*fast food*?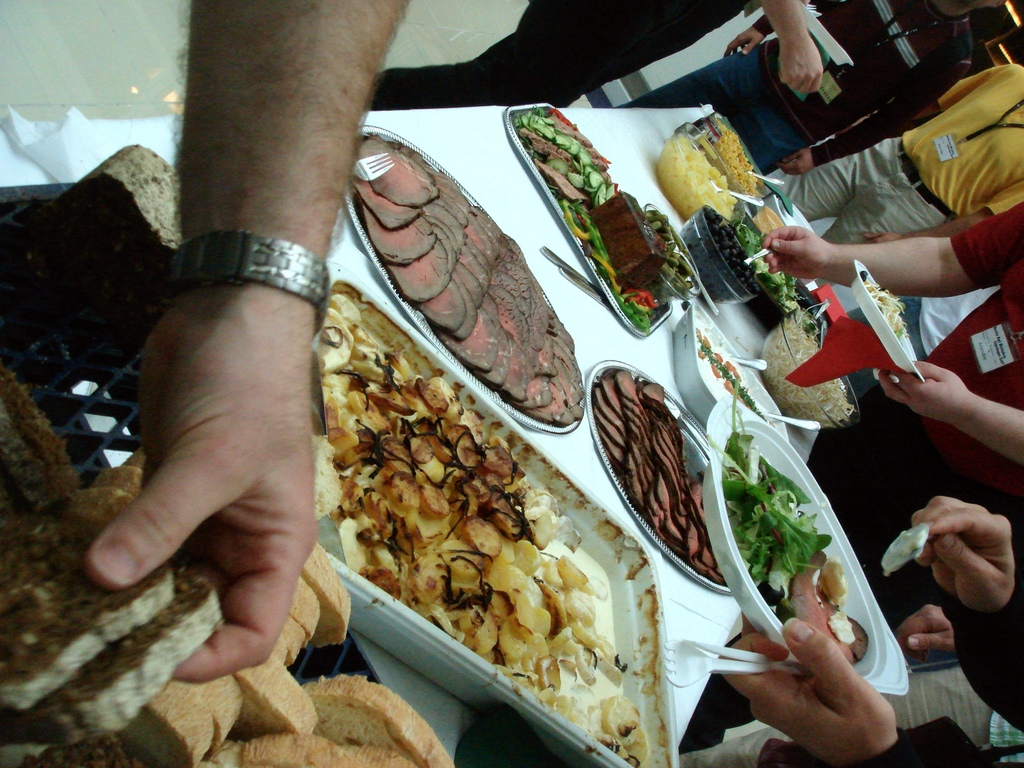
rect(200, 725, 364, 767)
